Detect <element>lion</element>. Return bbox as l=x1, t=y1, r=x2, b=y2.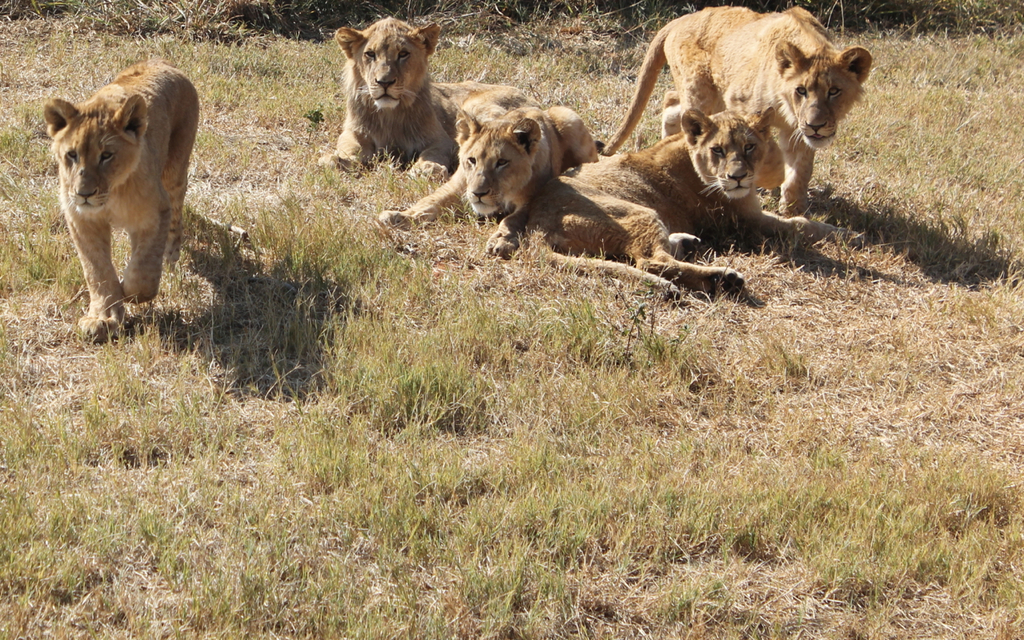
l=42, t=54, r=200, b=346.
